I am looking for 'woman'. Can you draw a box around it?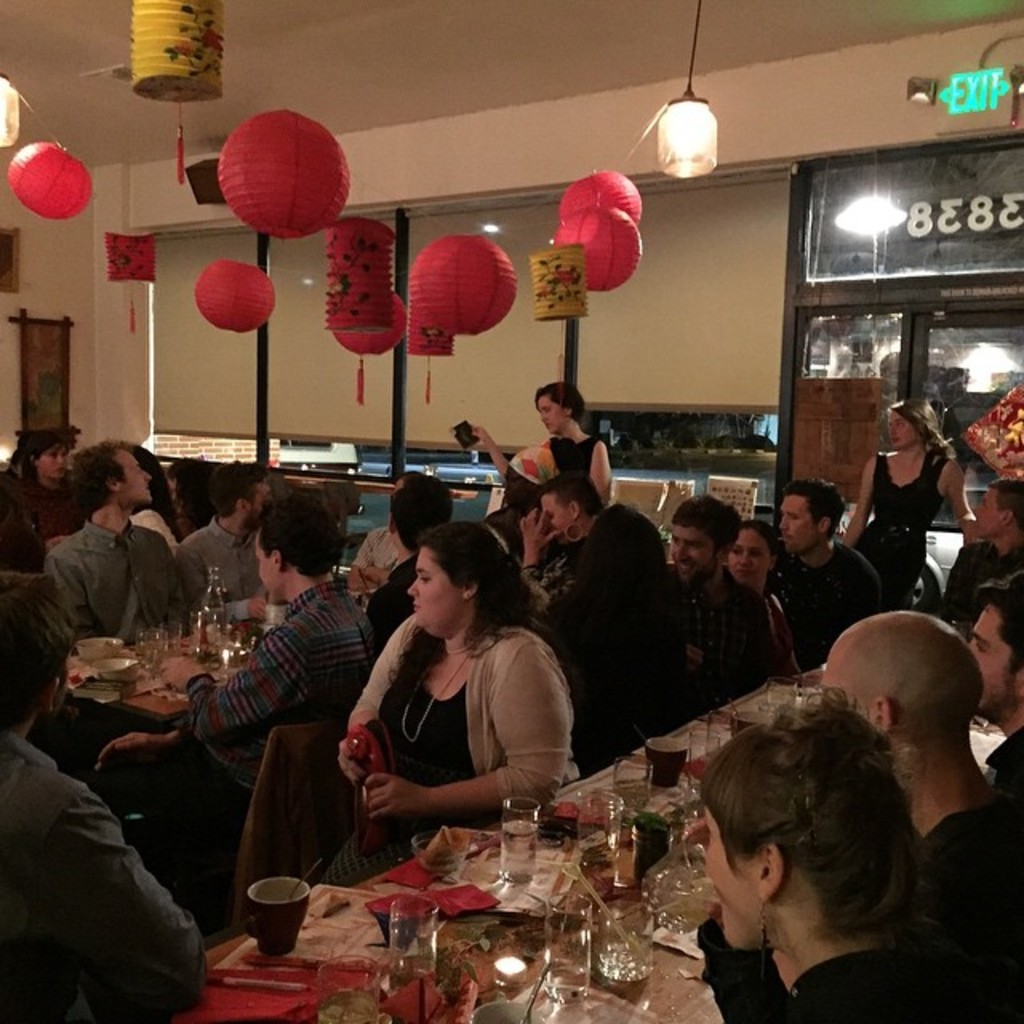
Sure, the bounding box is rect(466, 382, 611, 557).
